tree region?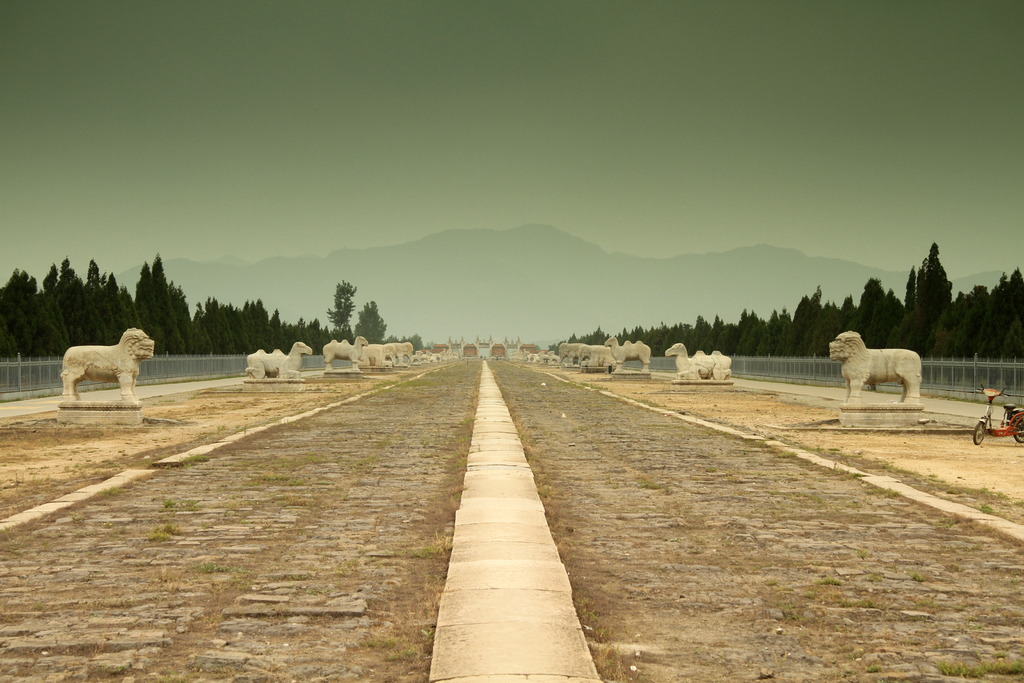
bbox(181, 316, 209, 358)
